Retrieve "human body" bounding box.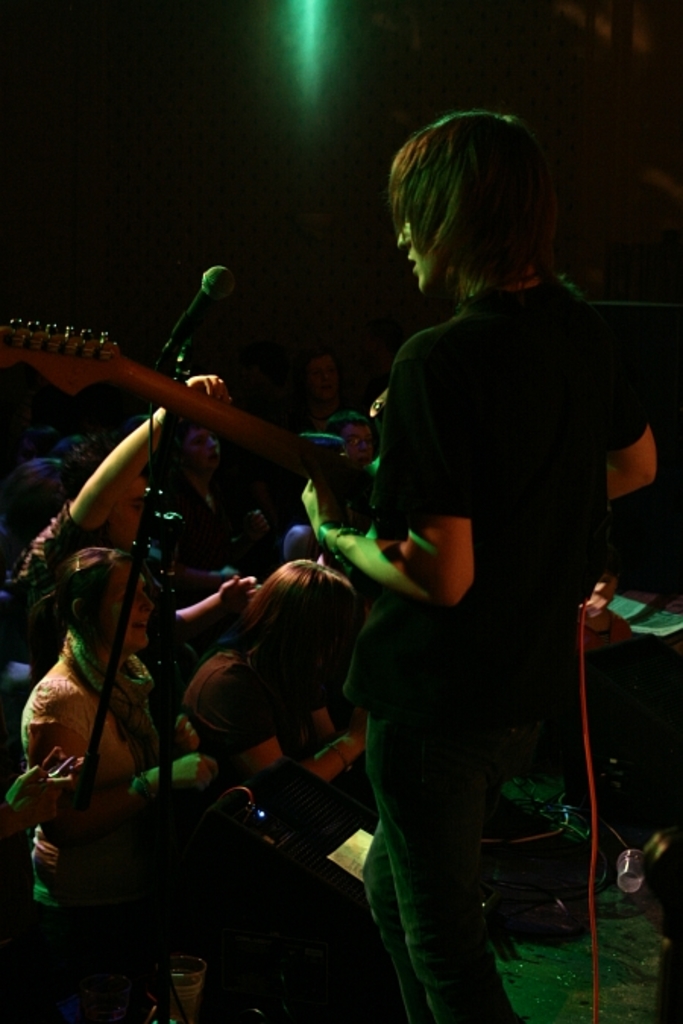
Bounding box: <box>316,41,627,1023</box>.
